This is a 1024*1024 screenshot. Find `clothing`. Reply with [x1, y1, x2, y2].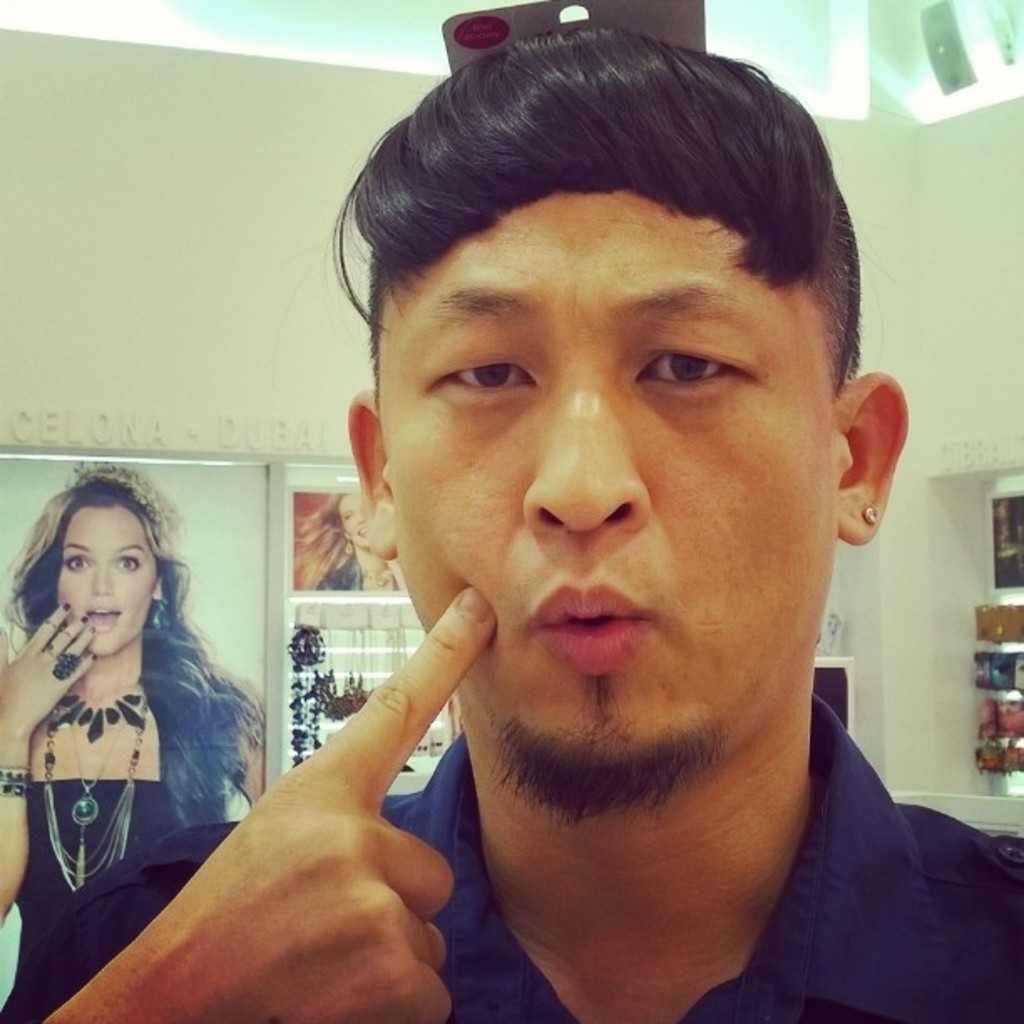
[10, 684, 228, 930].
